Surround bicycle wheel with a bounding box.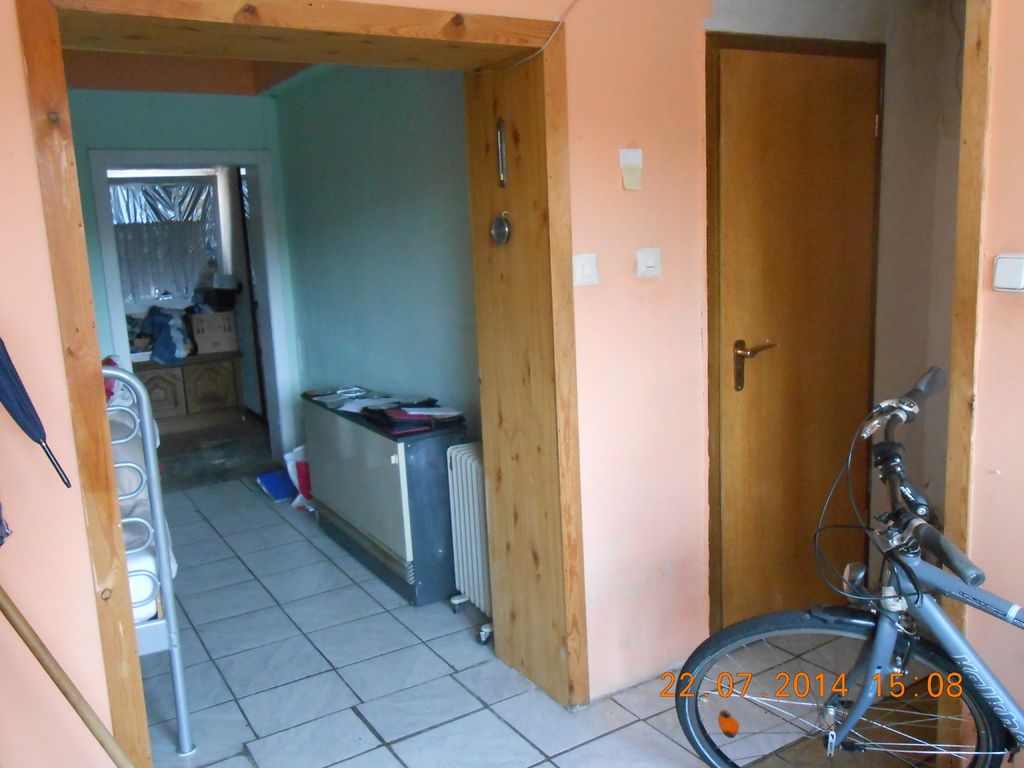
left=680, top=635, right=1002, bottom=749.
